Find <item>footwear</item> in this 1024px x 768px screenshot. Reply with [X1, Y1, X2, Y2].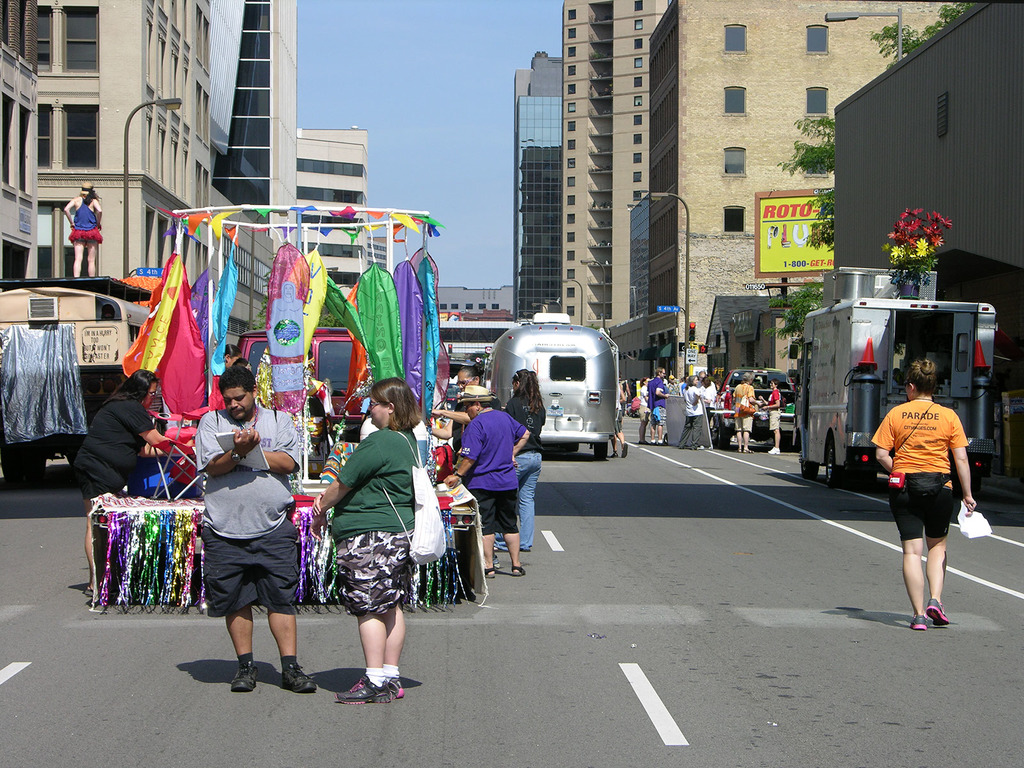
[280, 664, 316, 699].
